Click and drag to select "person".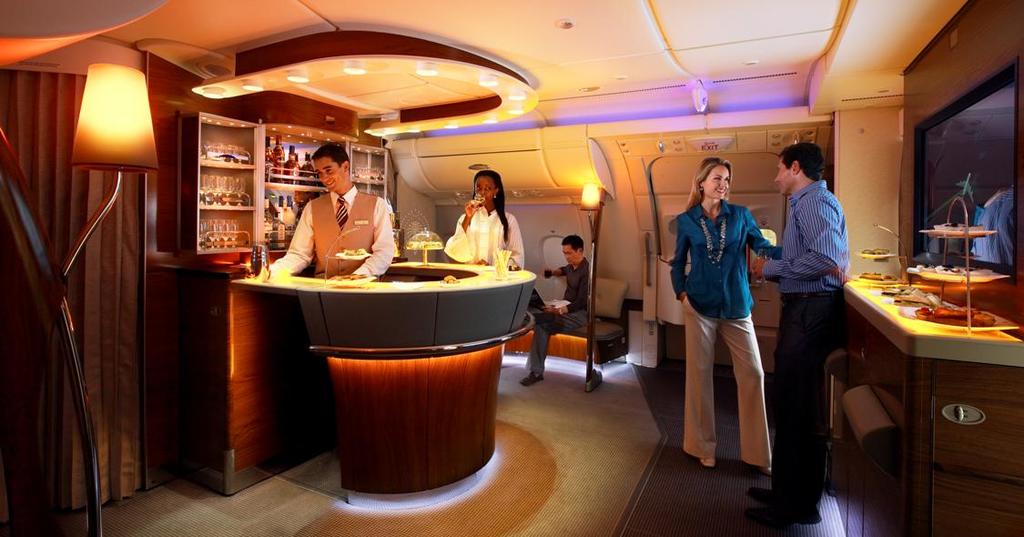
Selection: detection(765, 132, 853, 524).
